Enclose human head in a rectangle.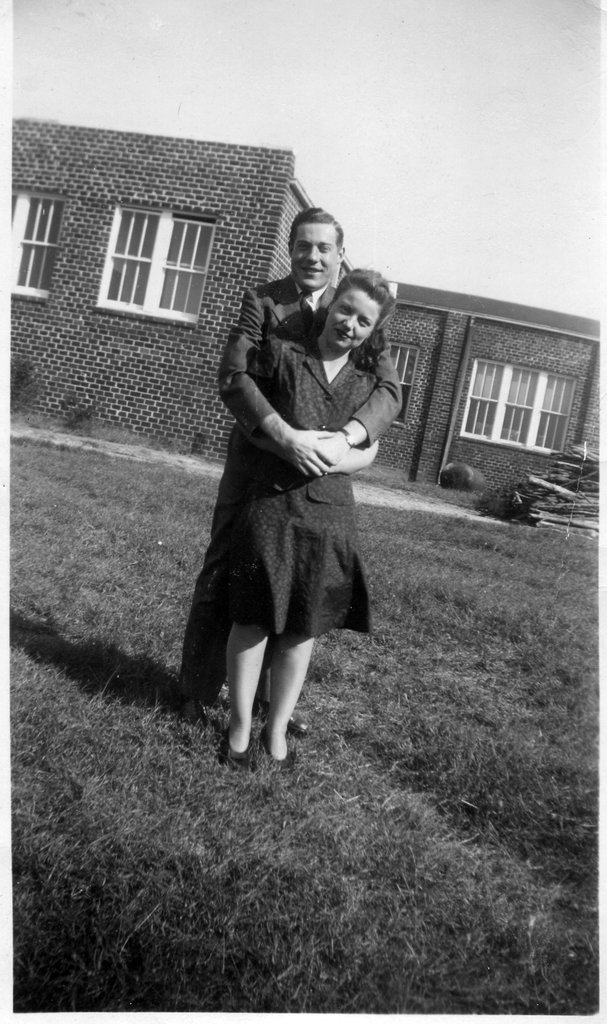
BBox(322, 266, 392, 350).
